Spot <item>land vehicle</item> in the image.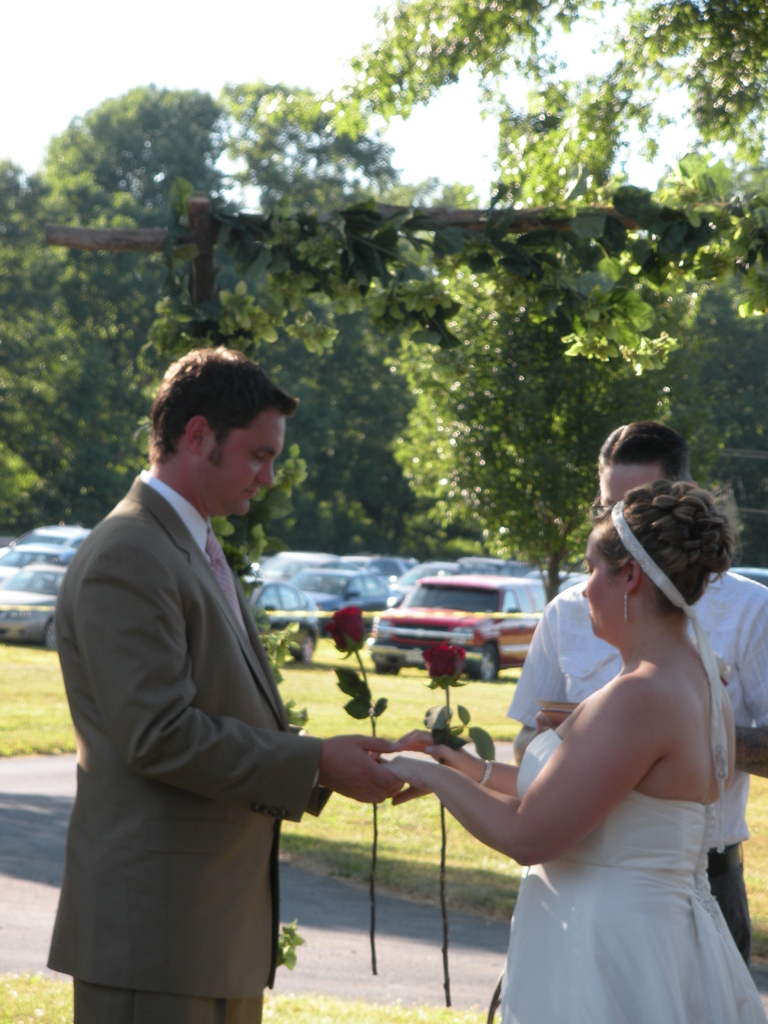
<item>land vehicle</item> found at (0, 563, 70, 648).
